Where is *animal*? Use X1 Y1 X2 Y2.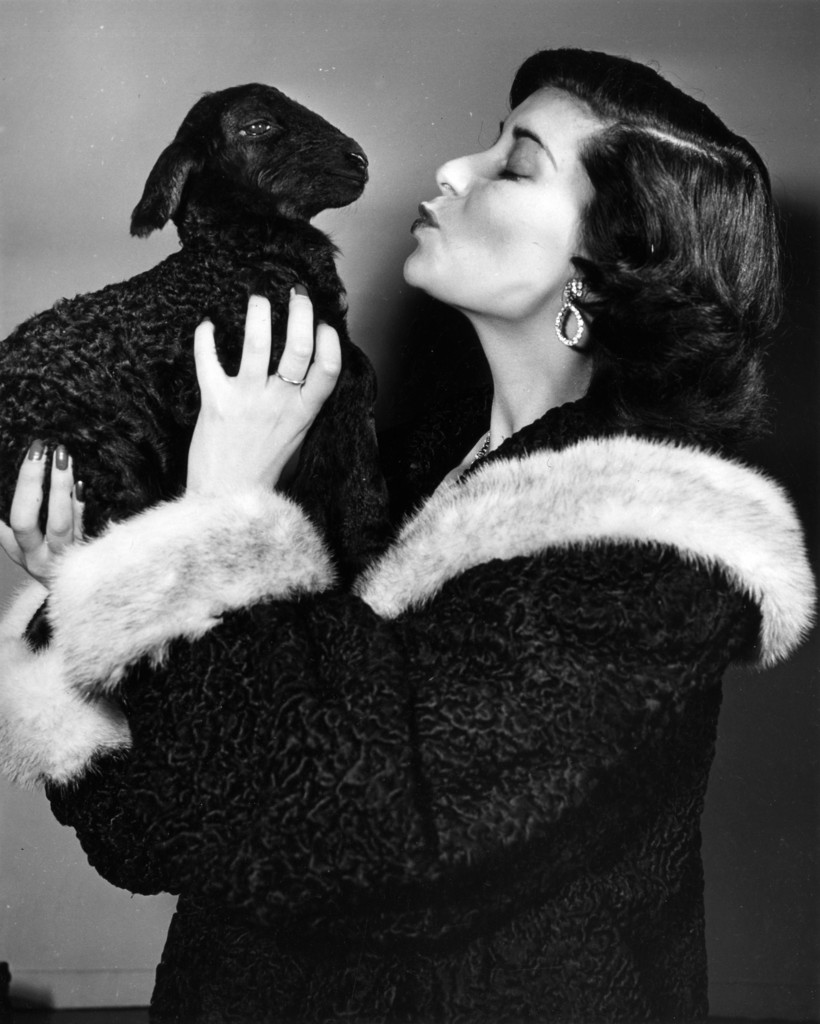
0 83 372 532.
